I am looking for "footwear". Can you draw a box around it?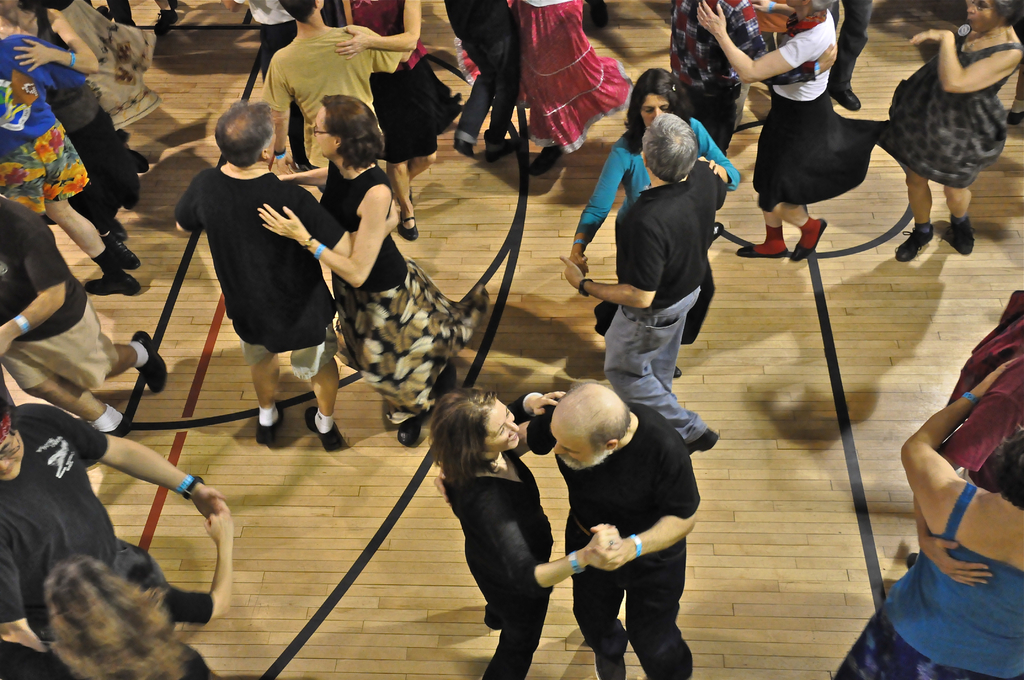
Sure, the bounding box is [106,408,134,438].
